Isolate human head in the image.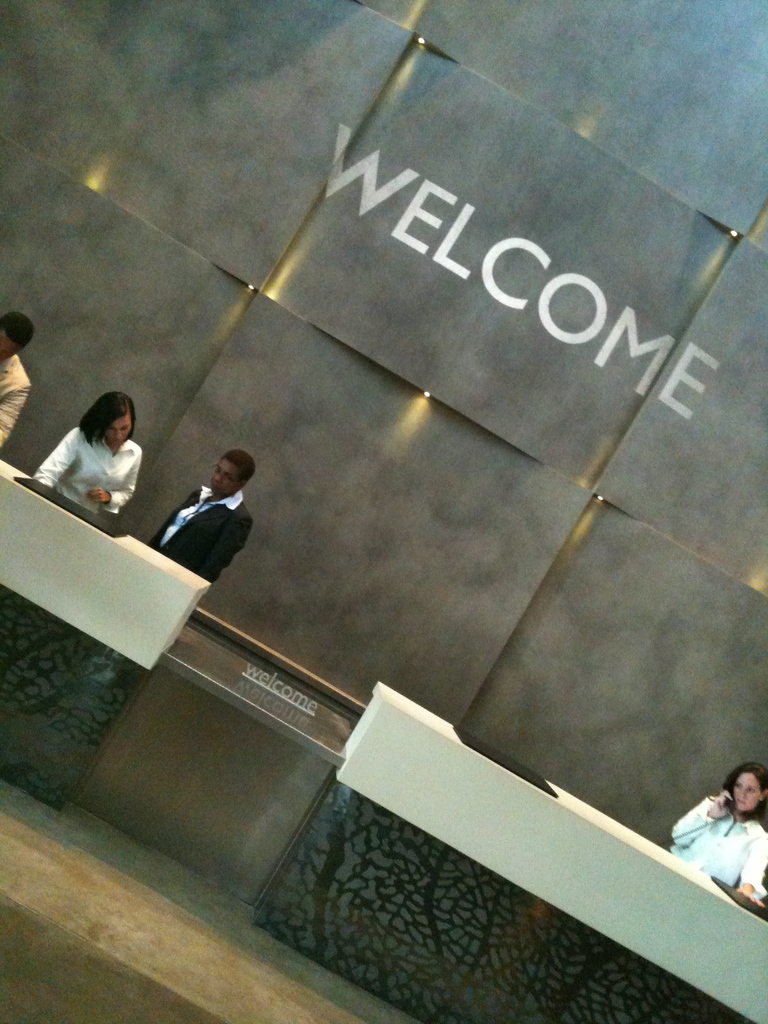
Isolated region: (left=79, top=390, right=136, bottom=449).
